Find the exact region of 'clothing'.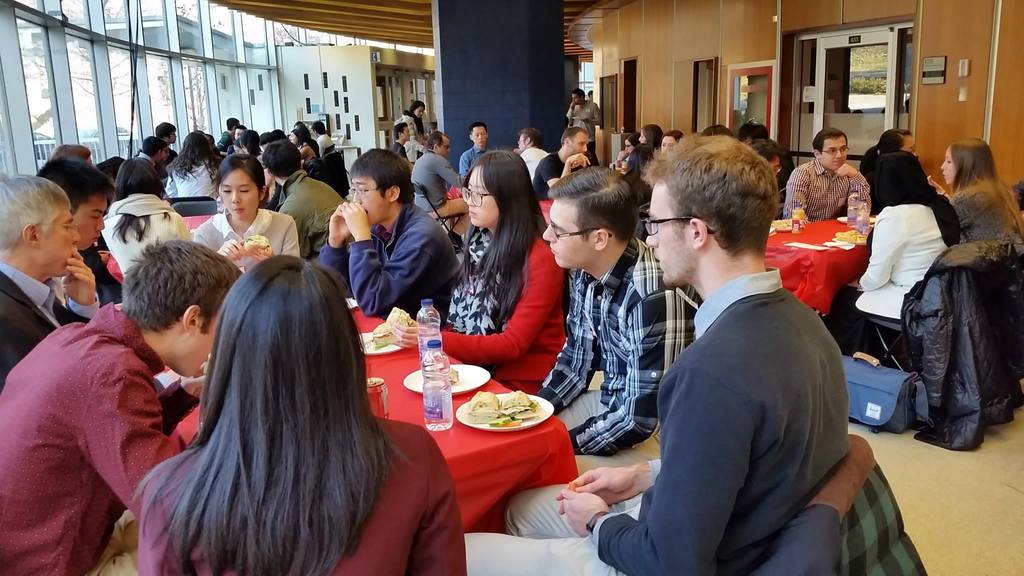
Exact region: <box>851,193,965,328</box>.
